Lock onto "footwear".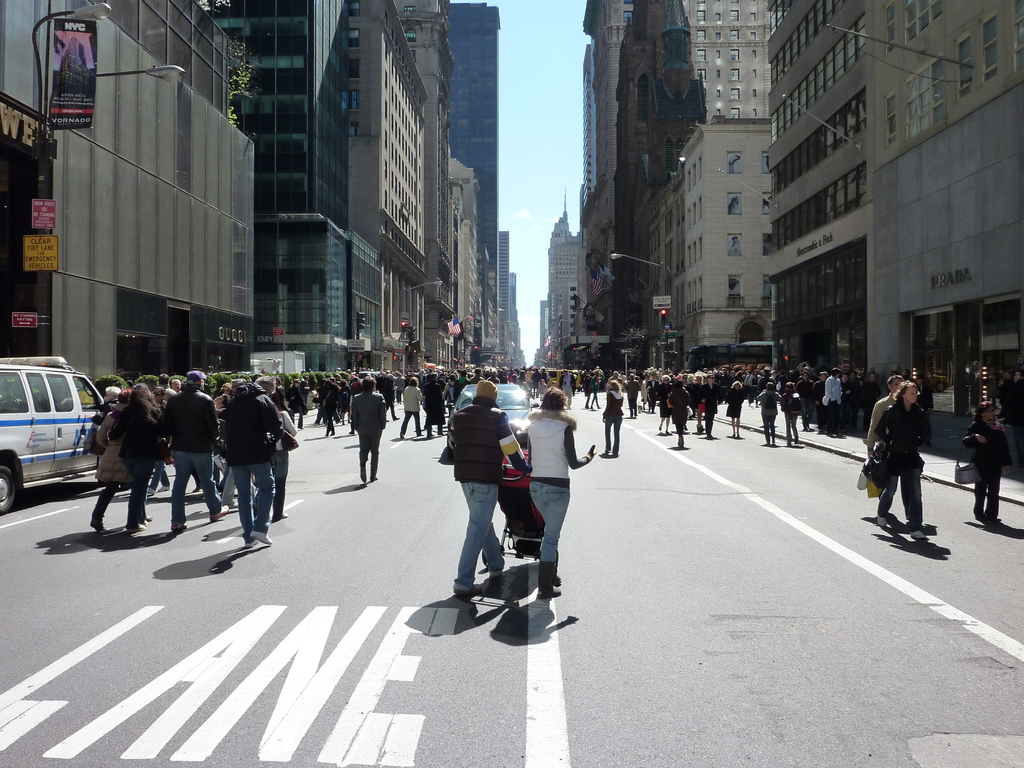
Locked: region(976, 515, 986, 522).
